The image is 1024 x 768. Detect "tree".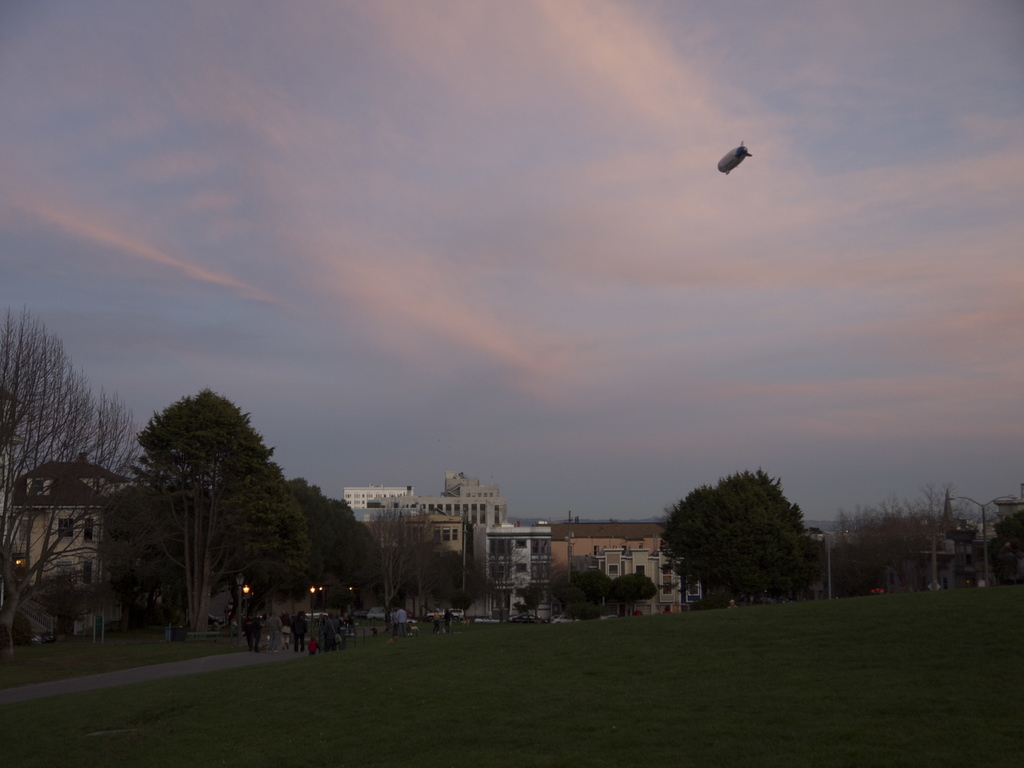
Detection: x1=100, y1=385, x2=309, y2=637.
